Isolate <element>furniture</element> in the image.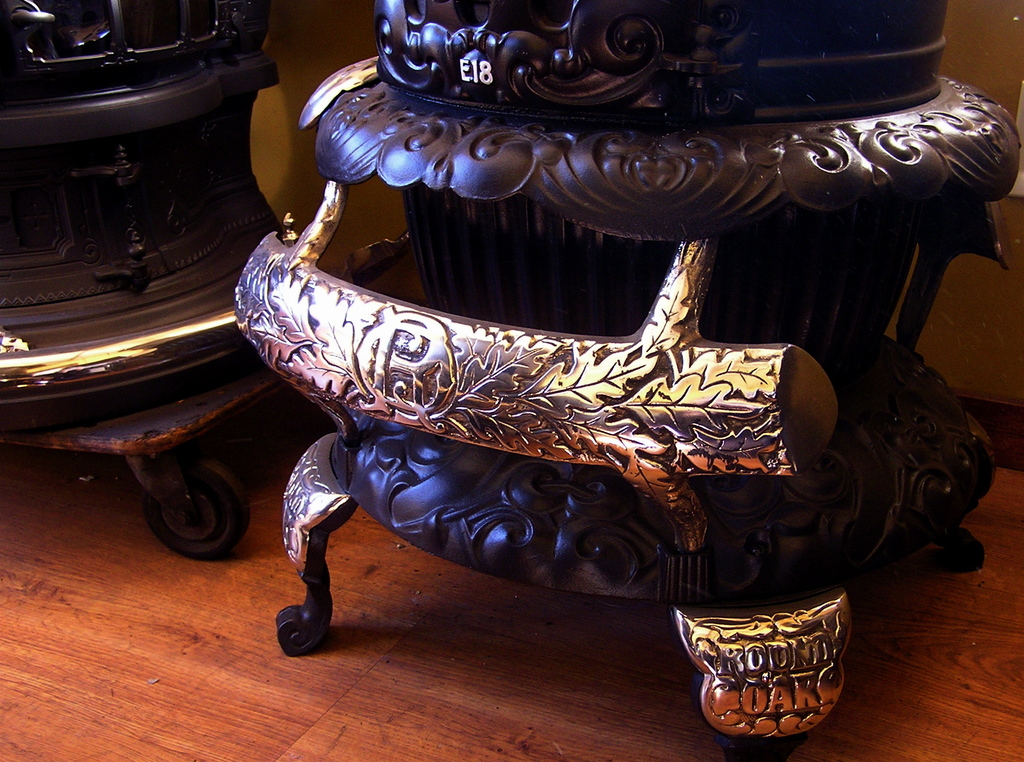
Isolated region: [0, 416, 1023, 761].
